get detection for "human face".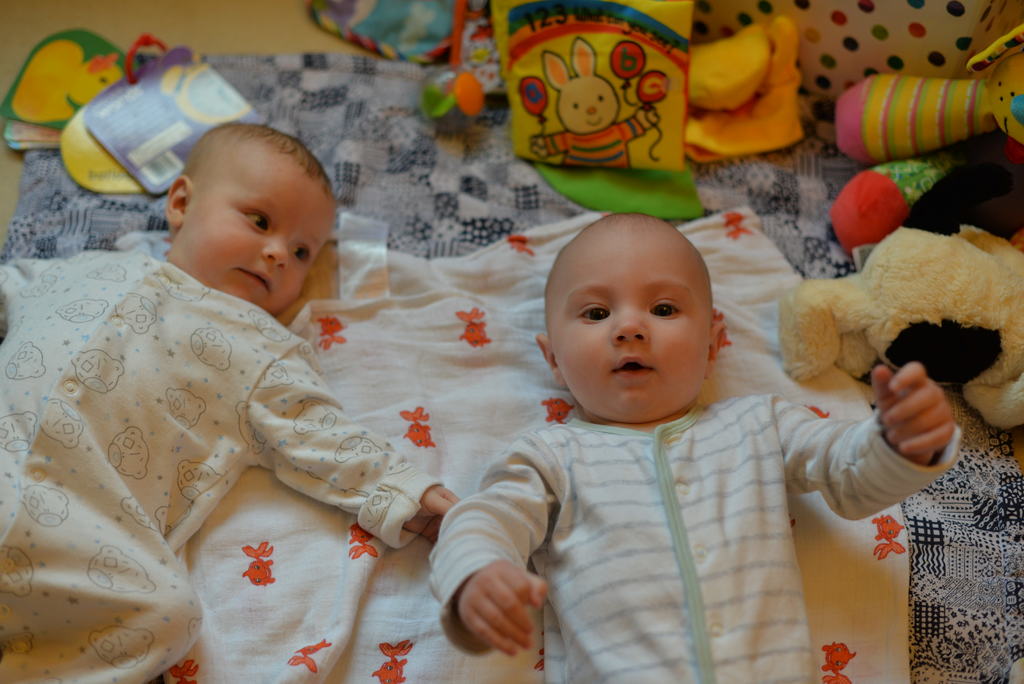
Detection: pyautogui.locateOnScreen(542, 207, 702, 430).
